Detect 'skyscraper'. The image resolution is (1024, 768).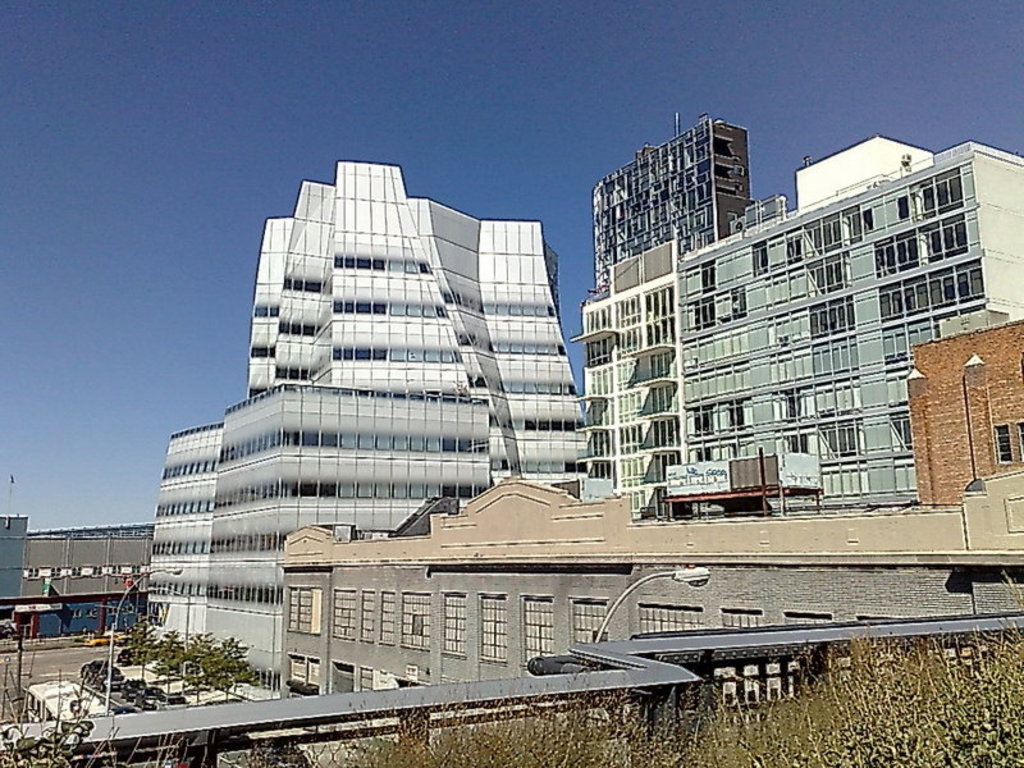
select_region(593, 113, 749, 293).
